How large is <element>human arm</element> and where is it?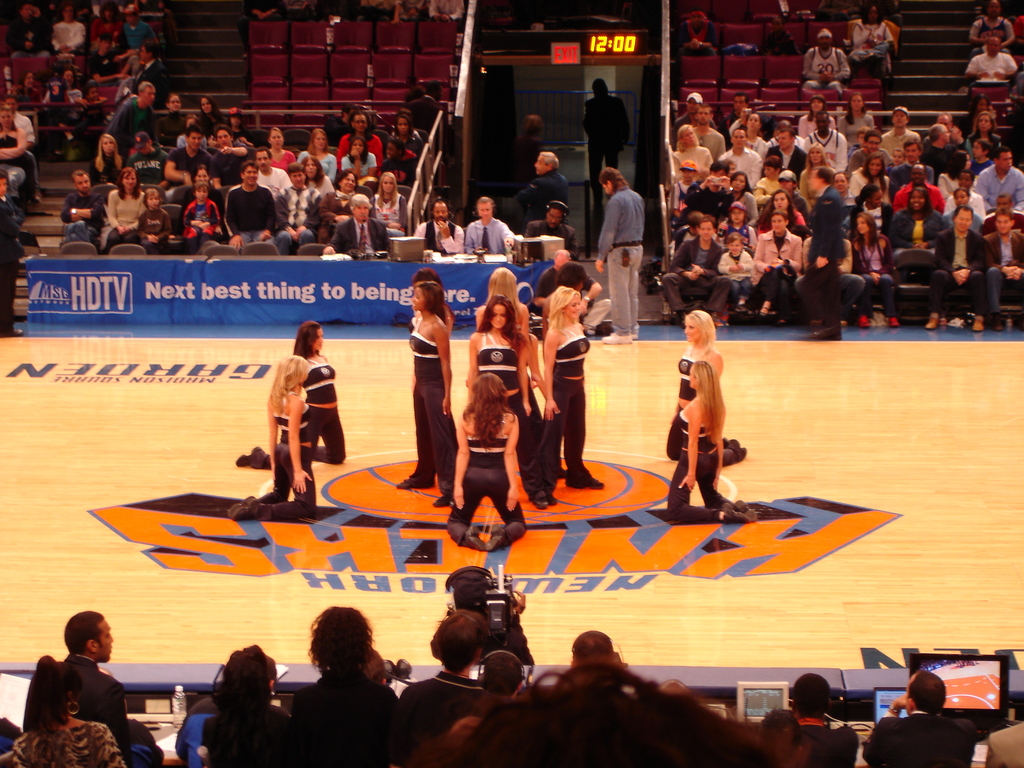
Bounding box: x1=502, y1=415, x2=521, y2=515.
